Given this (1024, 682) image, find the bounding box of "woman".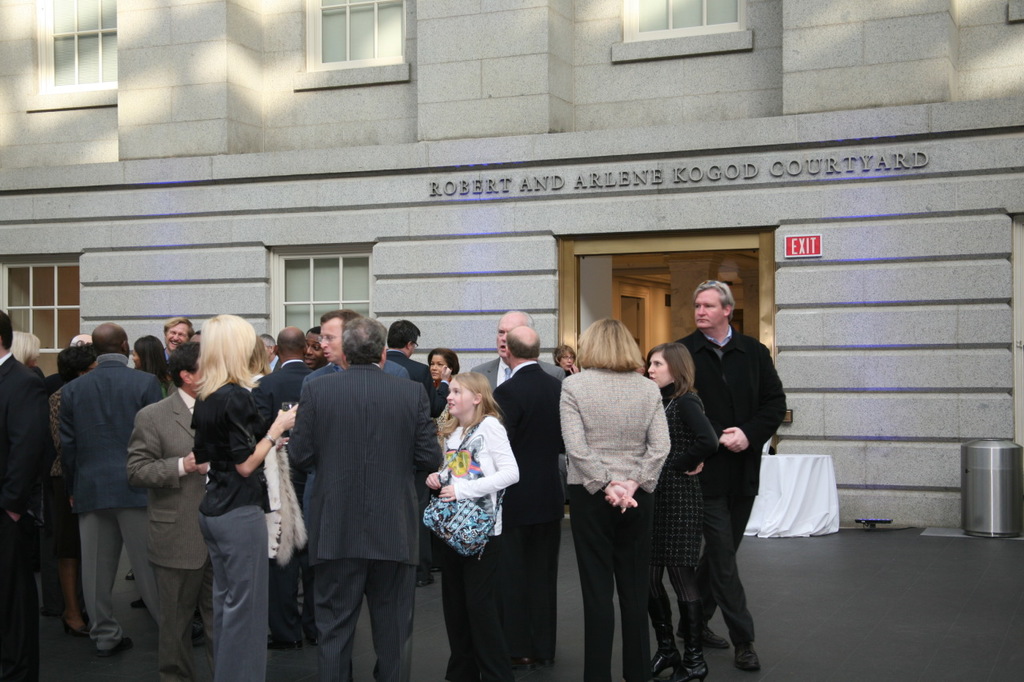
[246,333,270,393].
